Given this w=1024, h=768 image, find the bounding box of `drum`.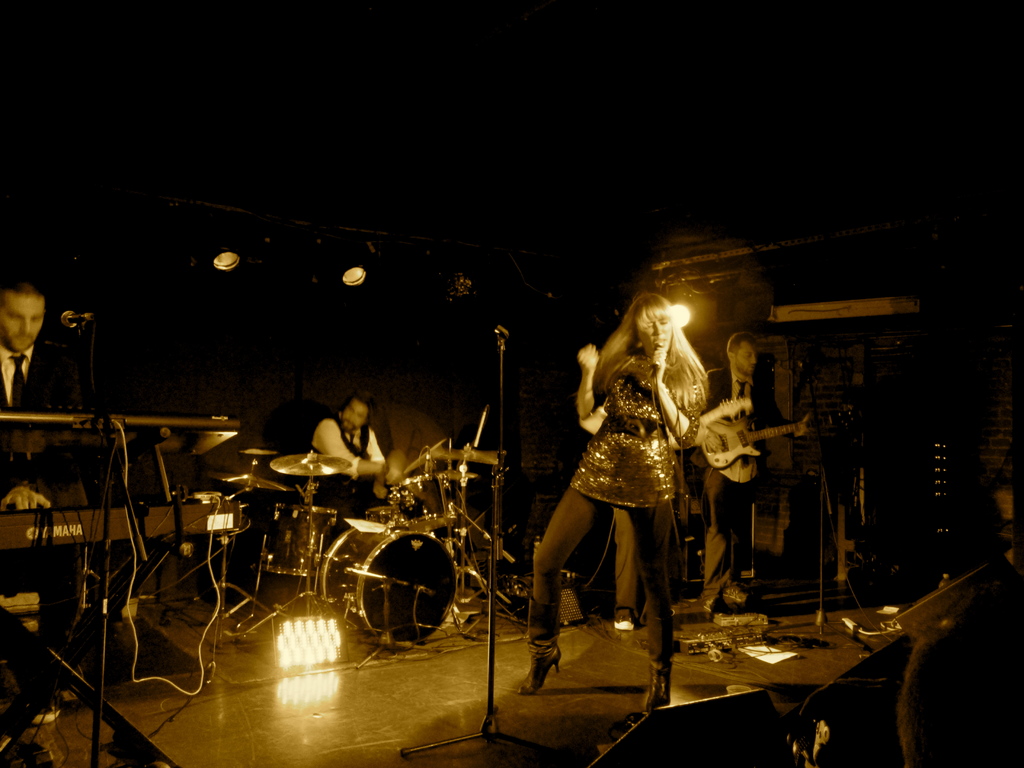
{"x1": 394, "y1": 476, "x2": 467, "y2": 532}.
